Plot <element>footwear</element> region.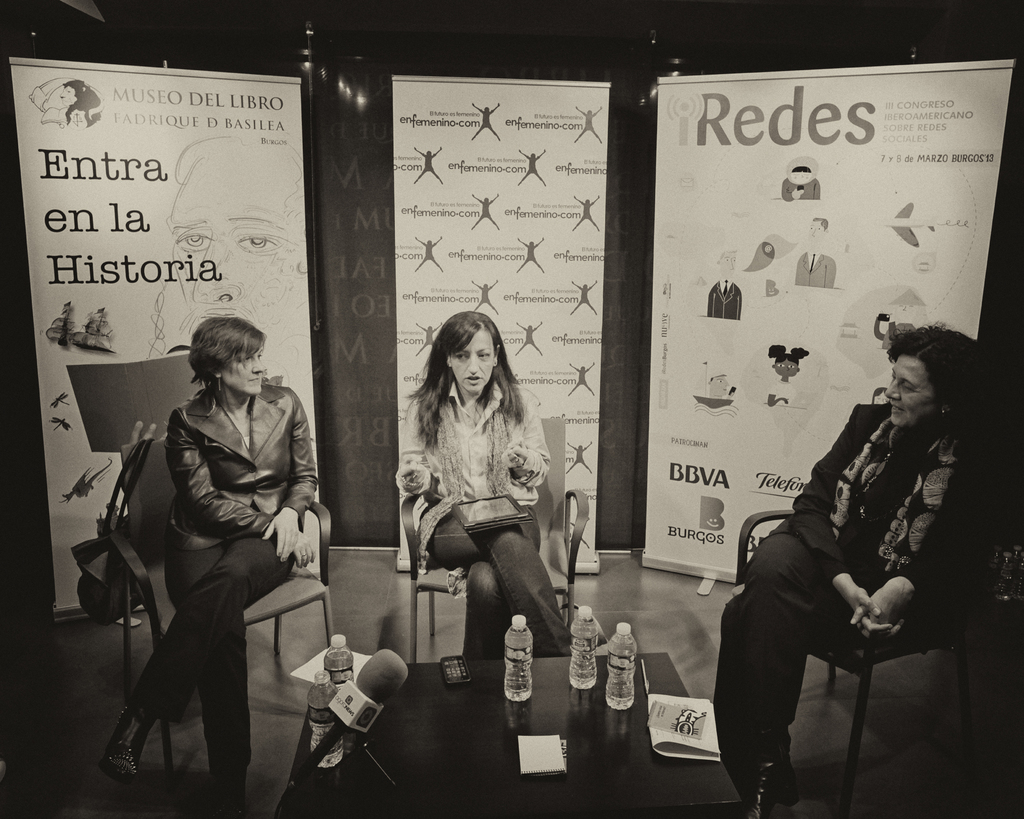
Plotted at [99, 708, 156, 788].
